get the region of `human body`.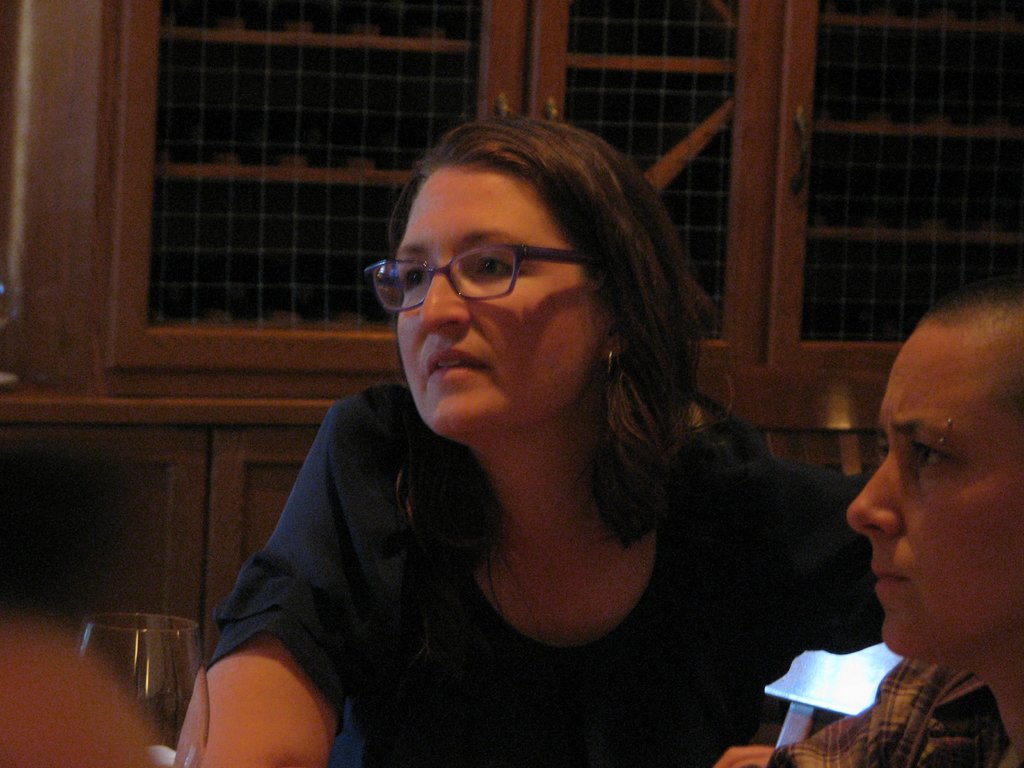
184, 142, 831, 758.
